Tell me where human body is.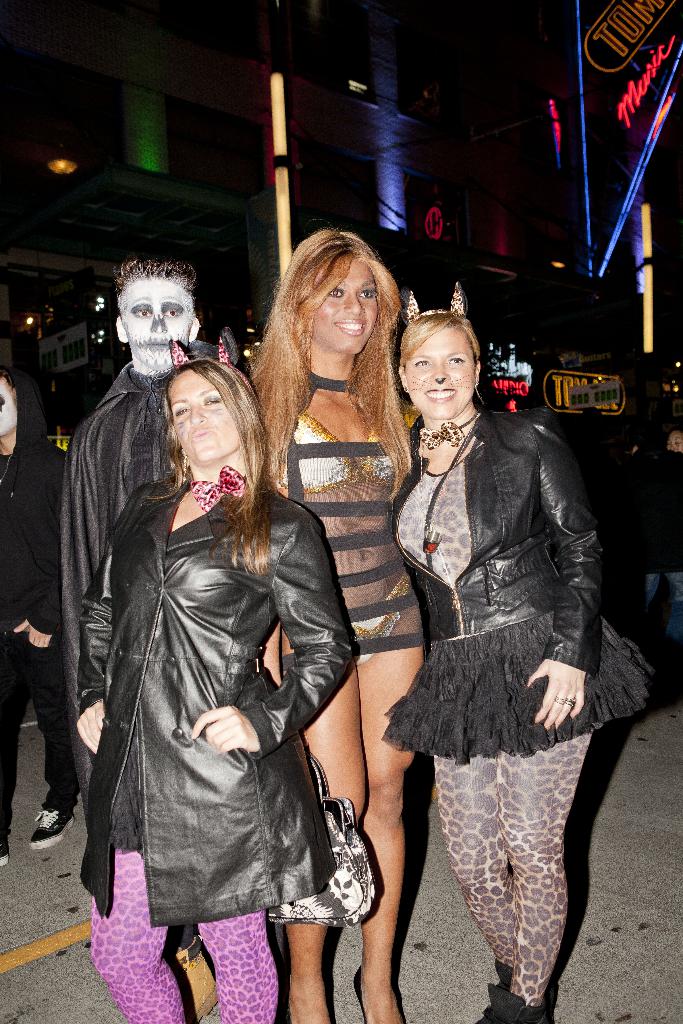
human body is at {"left": 629, "top": 451, "right": 682, "bottom": 648}.
